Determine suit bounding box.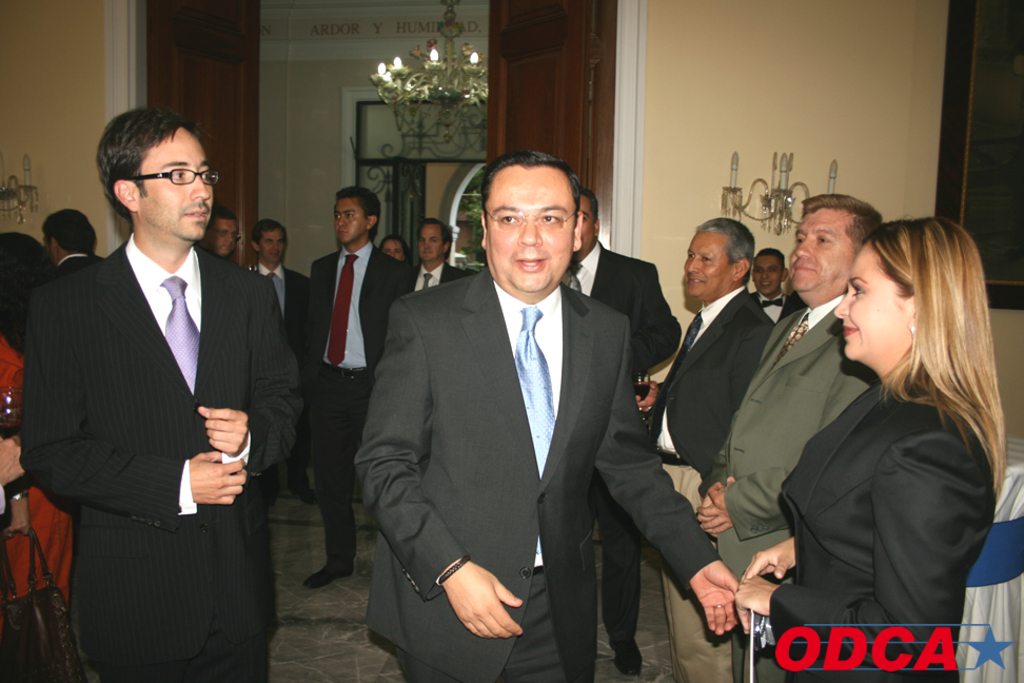
Determined: (left=12, top=230, right=303, bottom=682).
